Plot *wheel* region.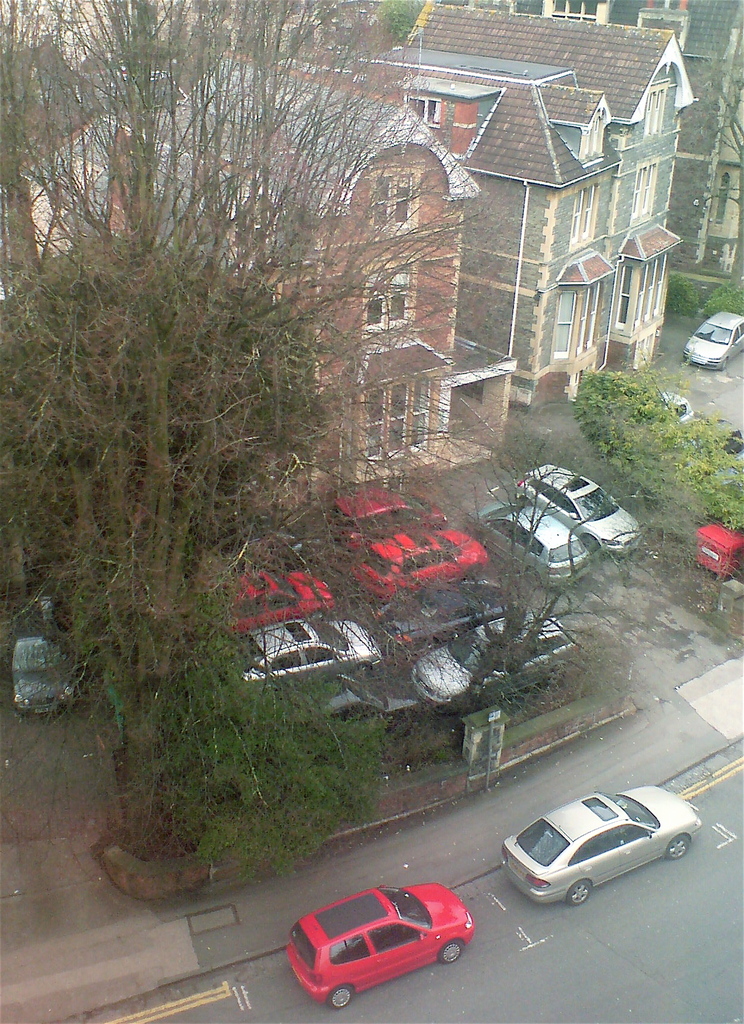
Plotted at 583,532,597,552.
